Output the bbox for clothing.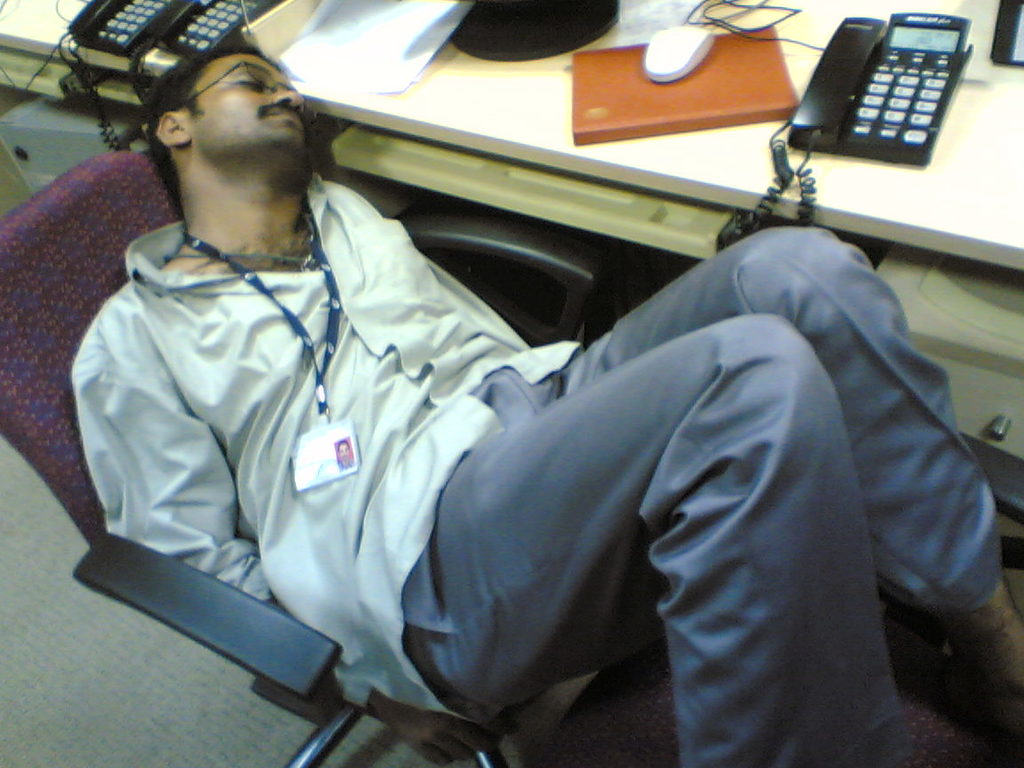
[340, 458, 352, 469].
